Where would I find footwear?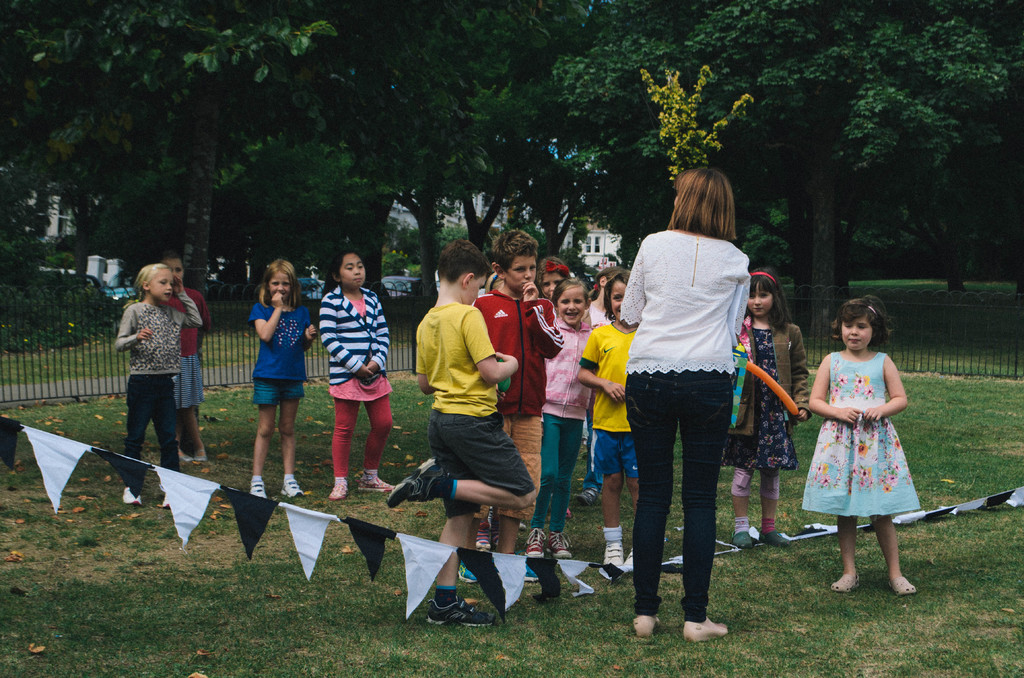
At [329, 478, 348, 505].
